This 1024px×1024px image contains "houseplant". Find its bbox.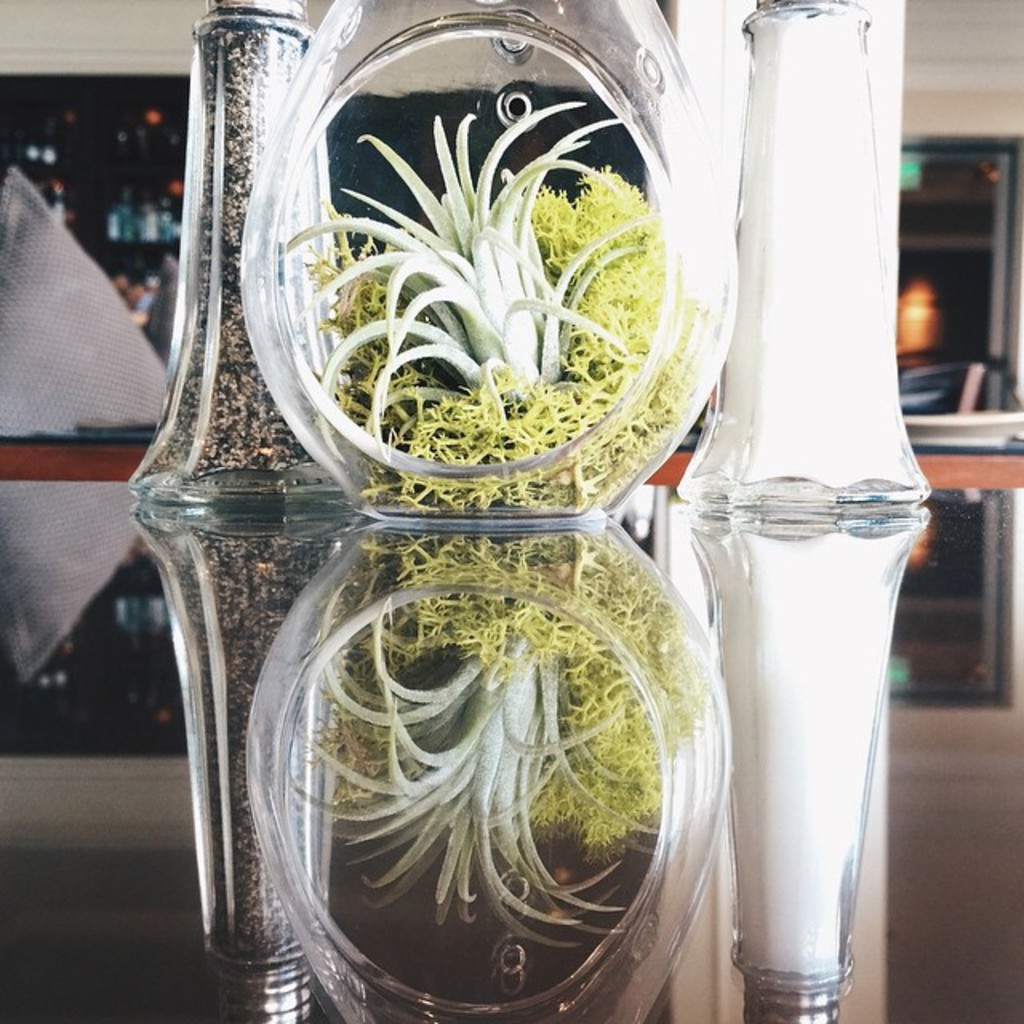
Rect(219, 0, 762, 541).
